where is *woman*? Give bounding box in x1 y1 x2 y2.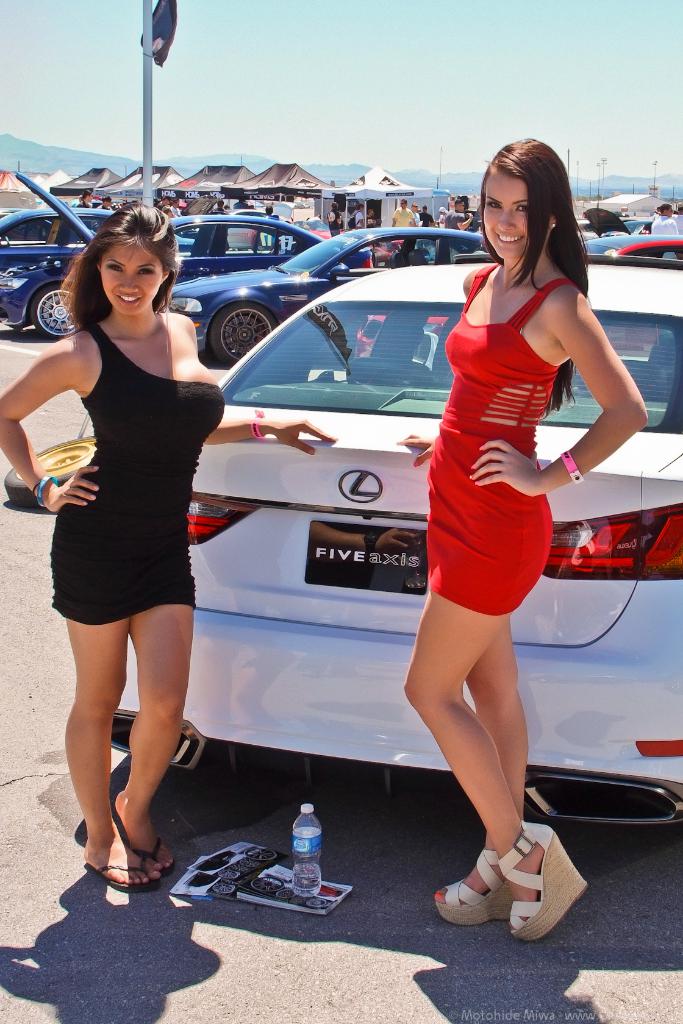
400 131 646 952.
